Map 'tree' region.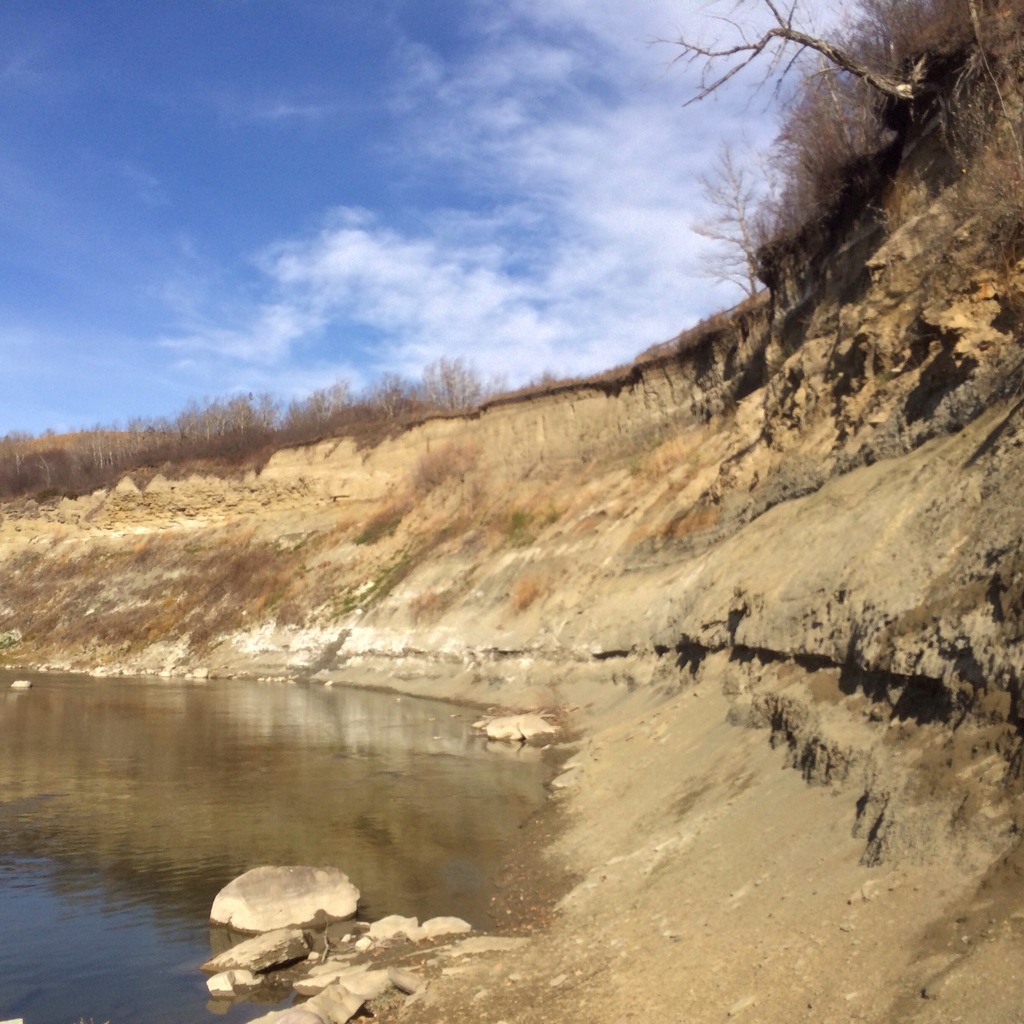
Mapped to select_region(113, 425, 124, 483).
